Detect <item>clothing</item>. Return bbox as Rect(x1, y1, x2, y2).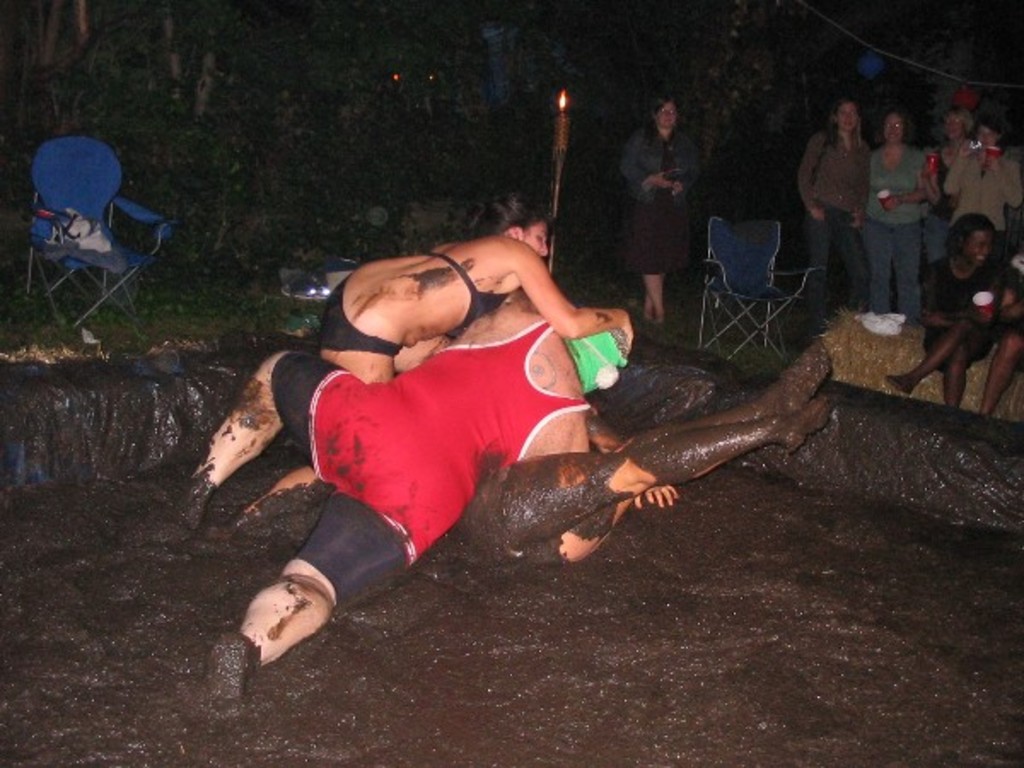
Rect(305, 246, 521, 372).
